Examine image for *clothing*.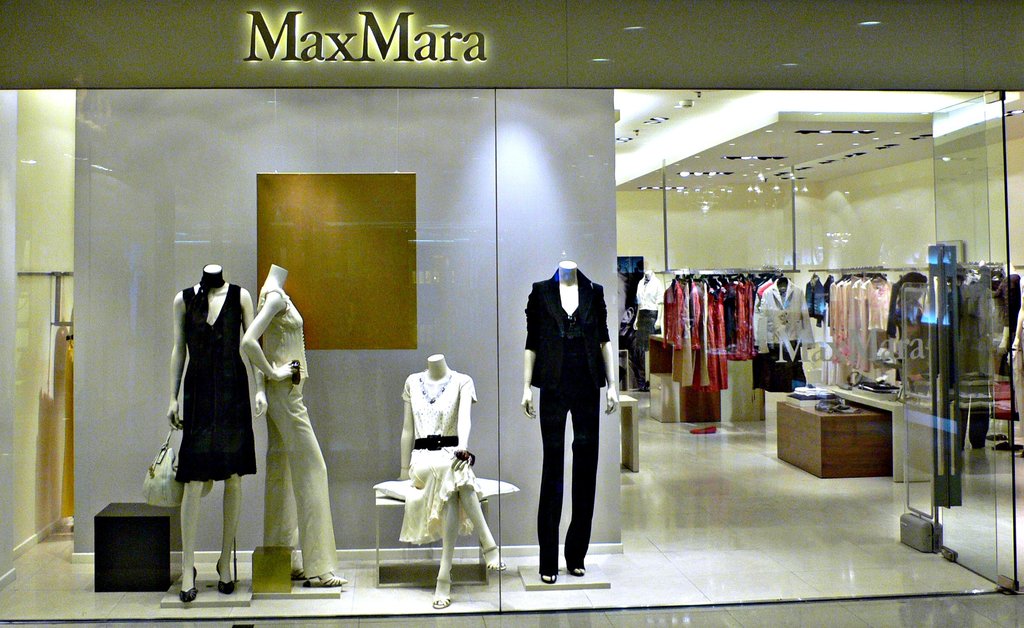
Examination result: (x1=635, y1=270, x2=664, y2=358).
